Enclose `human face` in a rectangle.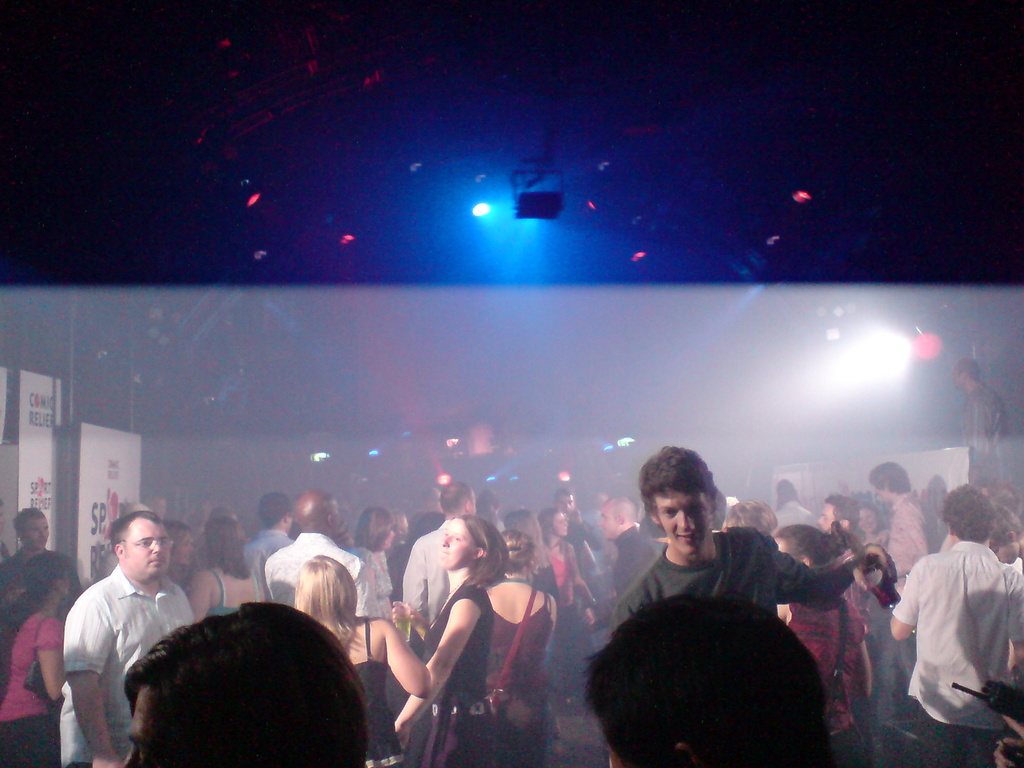
locate(652, 482, 712, 563).
